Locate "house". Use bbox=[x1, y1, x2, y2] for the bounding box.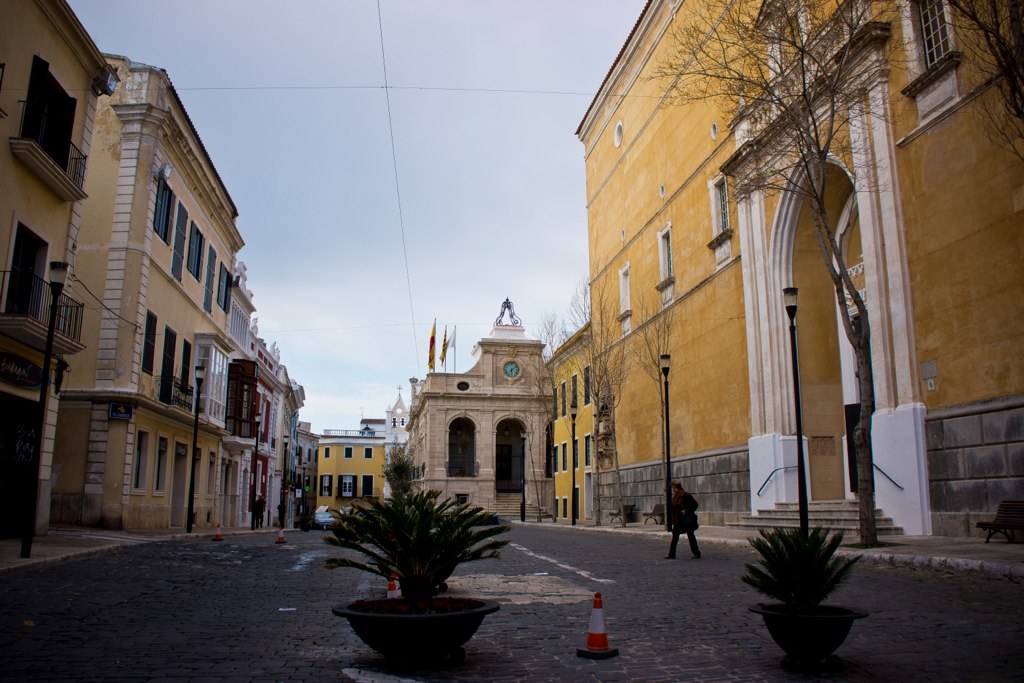
bbox=[528, 319, 595, 524].
